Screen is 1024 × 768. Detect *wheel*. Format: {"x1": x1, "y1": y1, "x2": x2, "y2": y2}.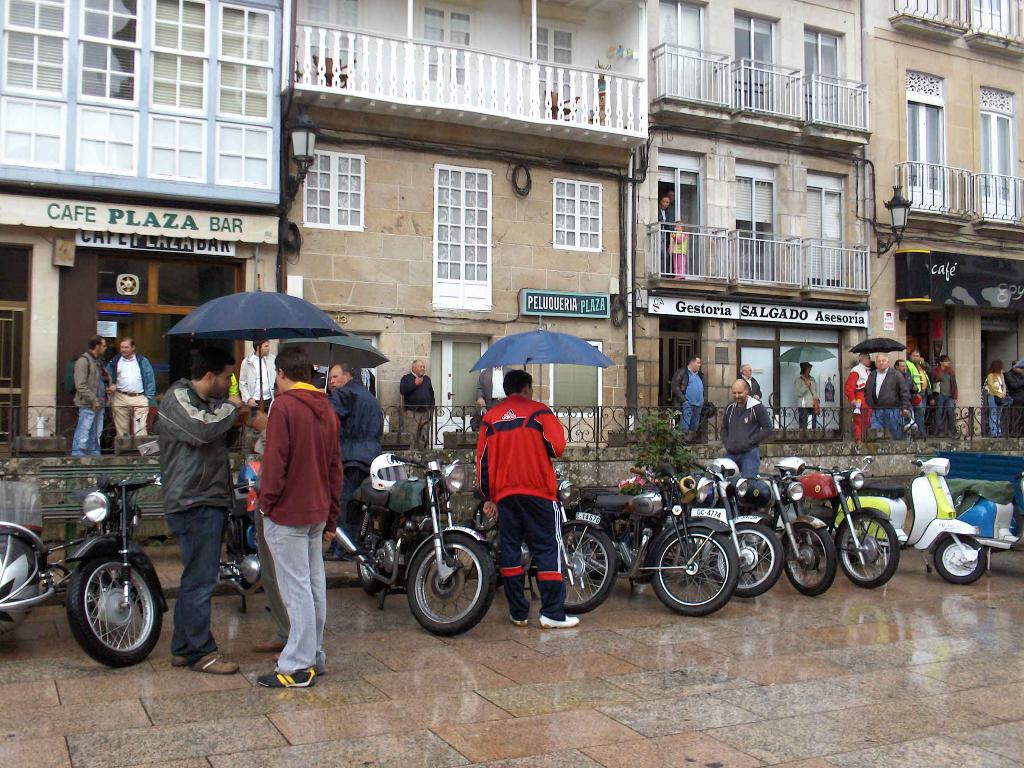
{"x1": 785, "y1": 524, "x2": 834, "y2": 596}.
